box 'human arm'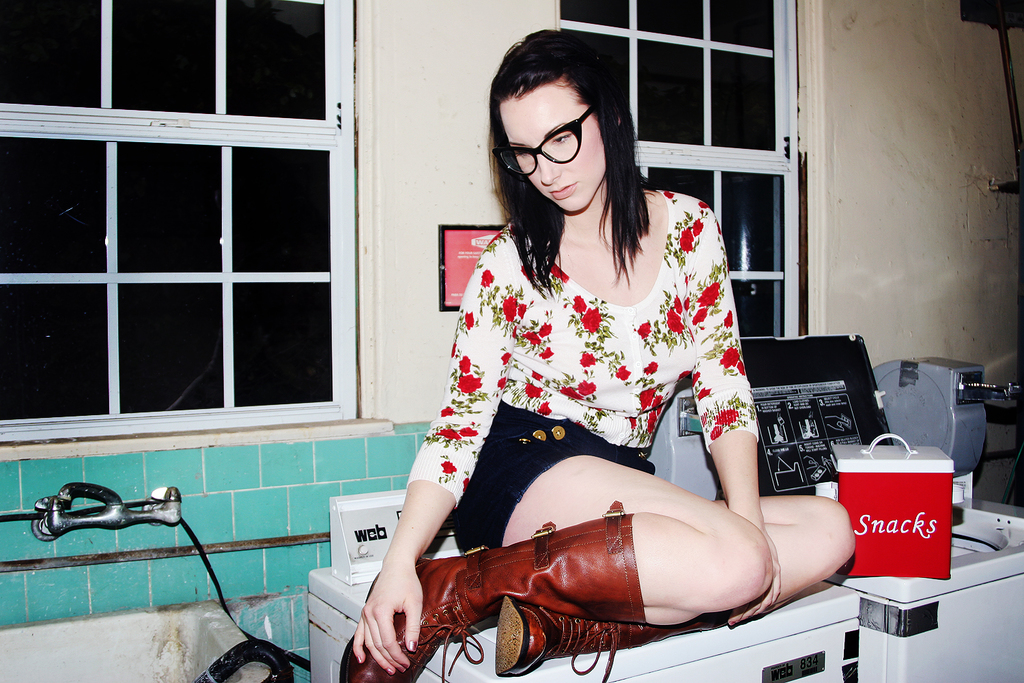
Rect(680, 202, 788, 631)
